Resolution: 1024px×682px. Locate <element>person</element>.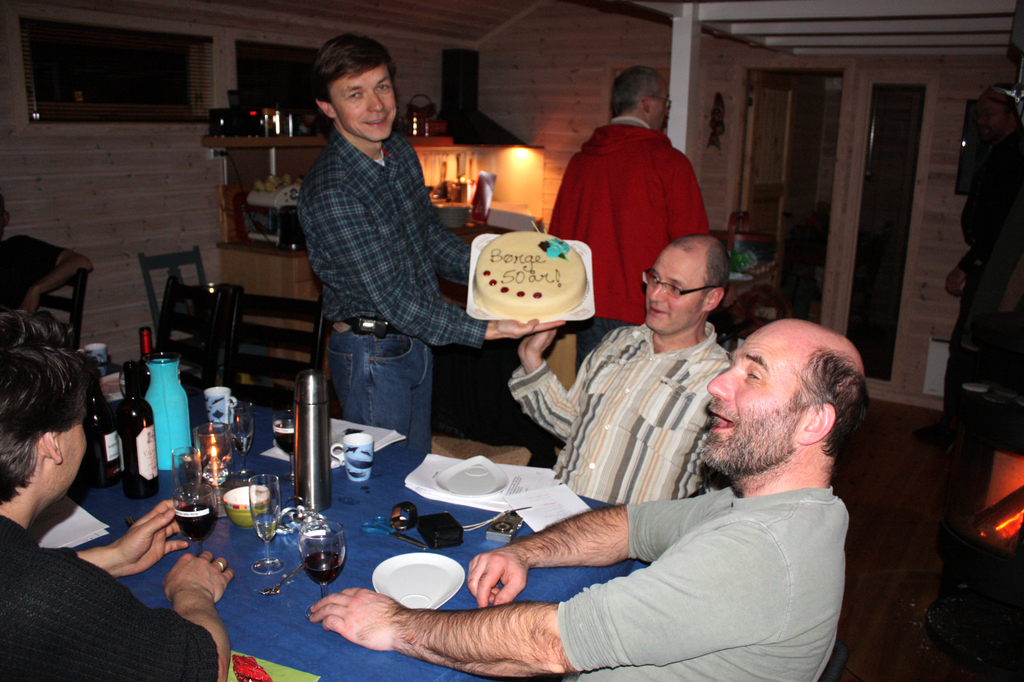
Rect(550, 67, 723, 359).
